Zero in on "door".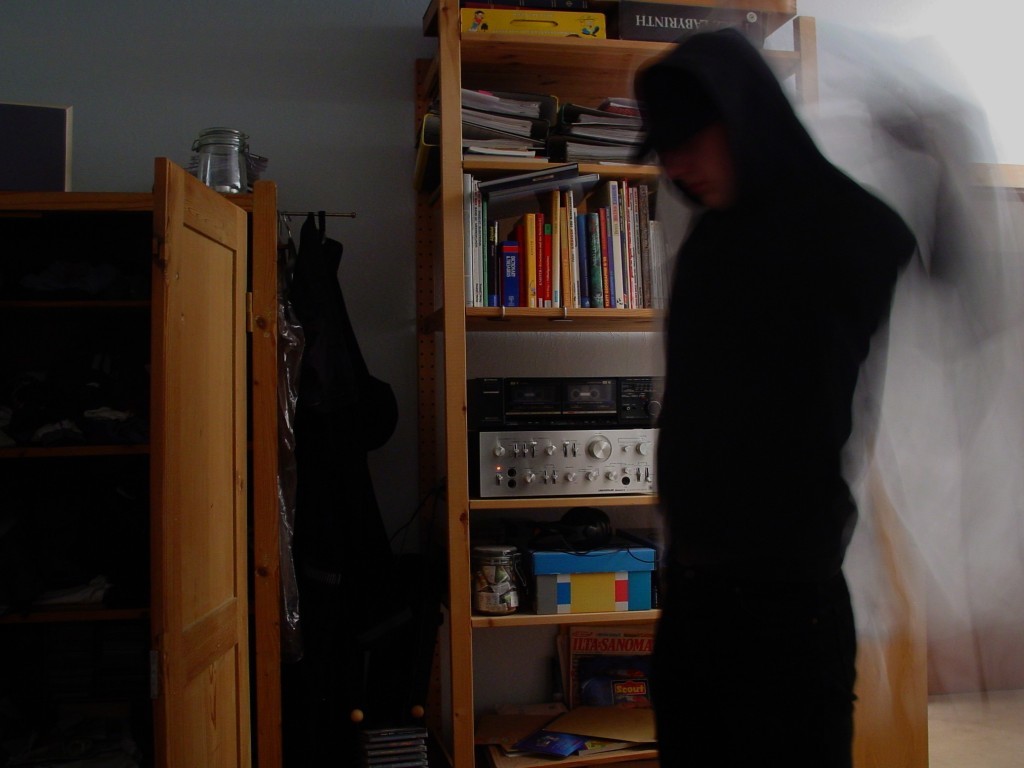
Zeroed in: region(140, 150, 268, 767).
